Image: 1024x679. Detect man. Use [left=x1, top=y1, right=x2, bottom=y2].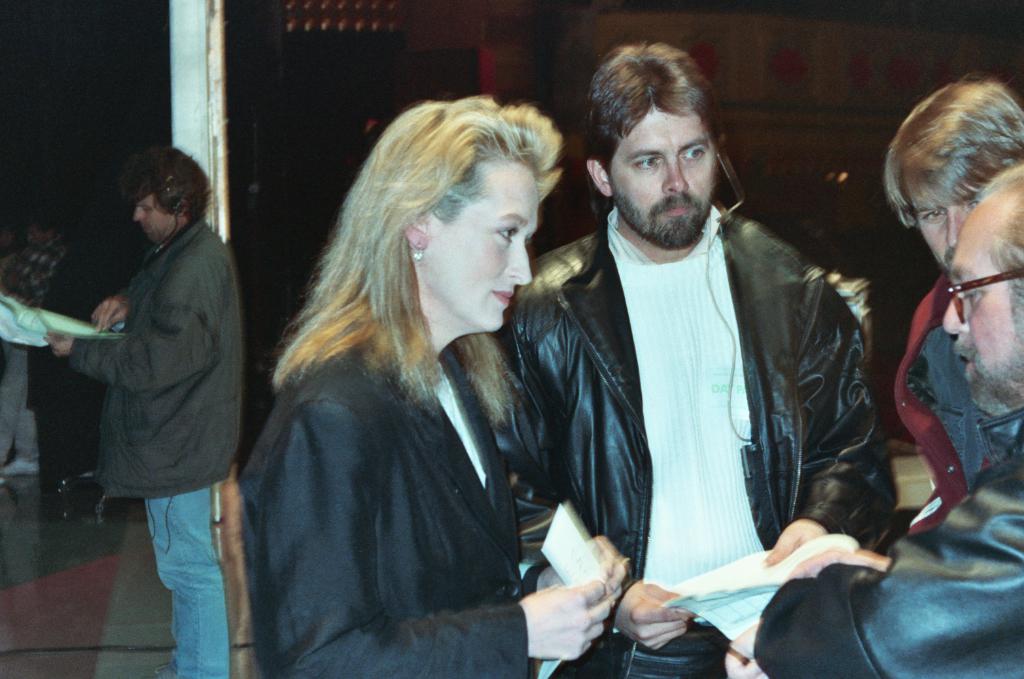
[left=46, top=139, right=242, bottom=678].
